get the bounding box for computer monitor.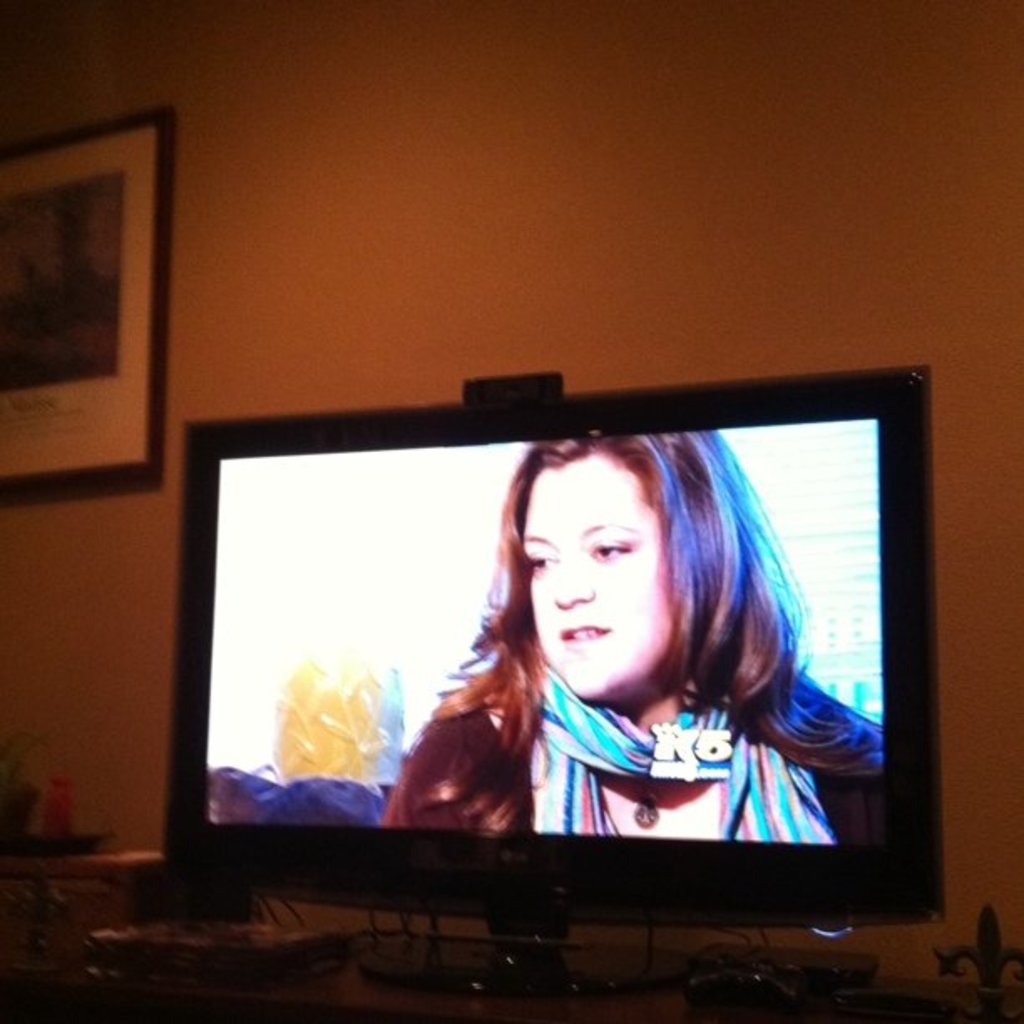
{"x1": 187, "y1": 407, "x2": 800, "y2": 942}.
